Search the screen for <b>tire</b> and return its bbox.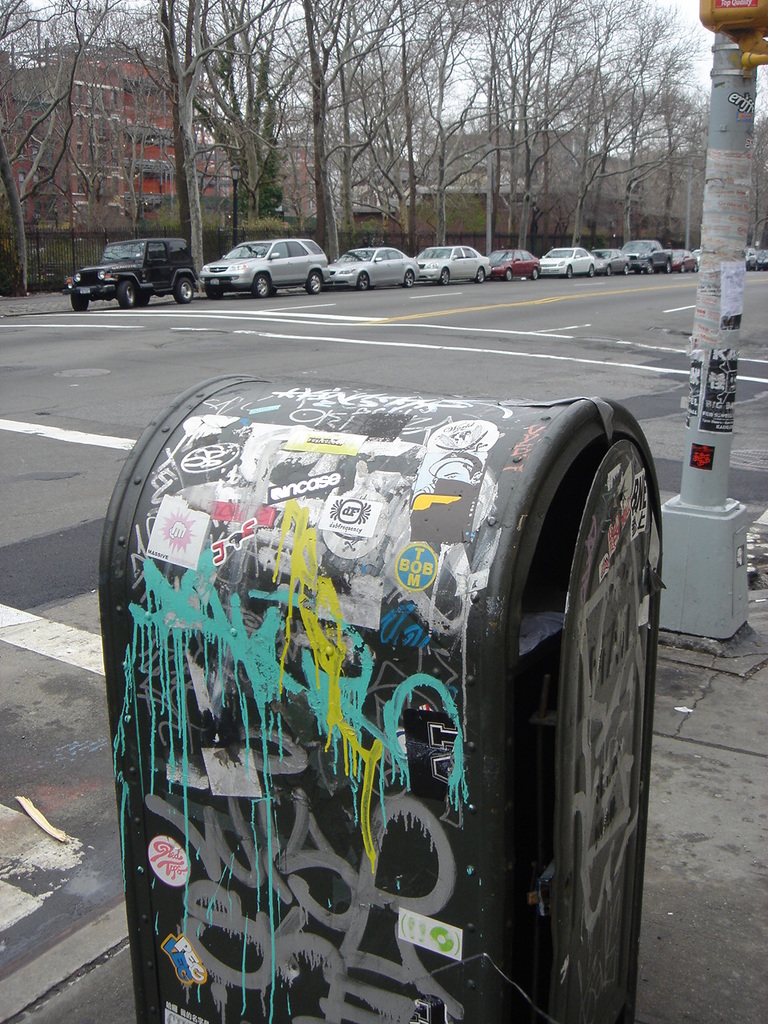
Found: l=645, t=263, r=654, b=274.
